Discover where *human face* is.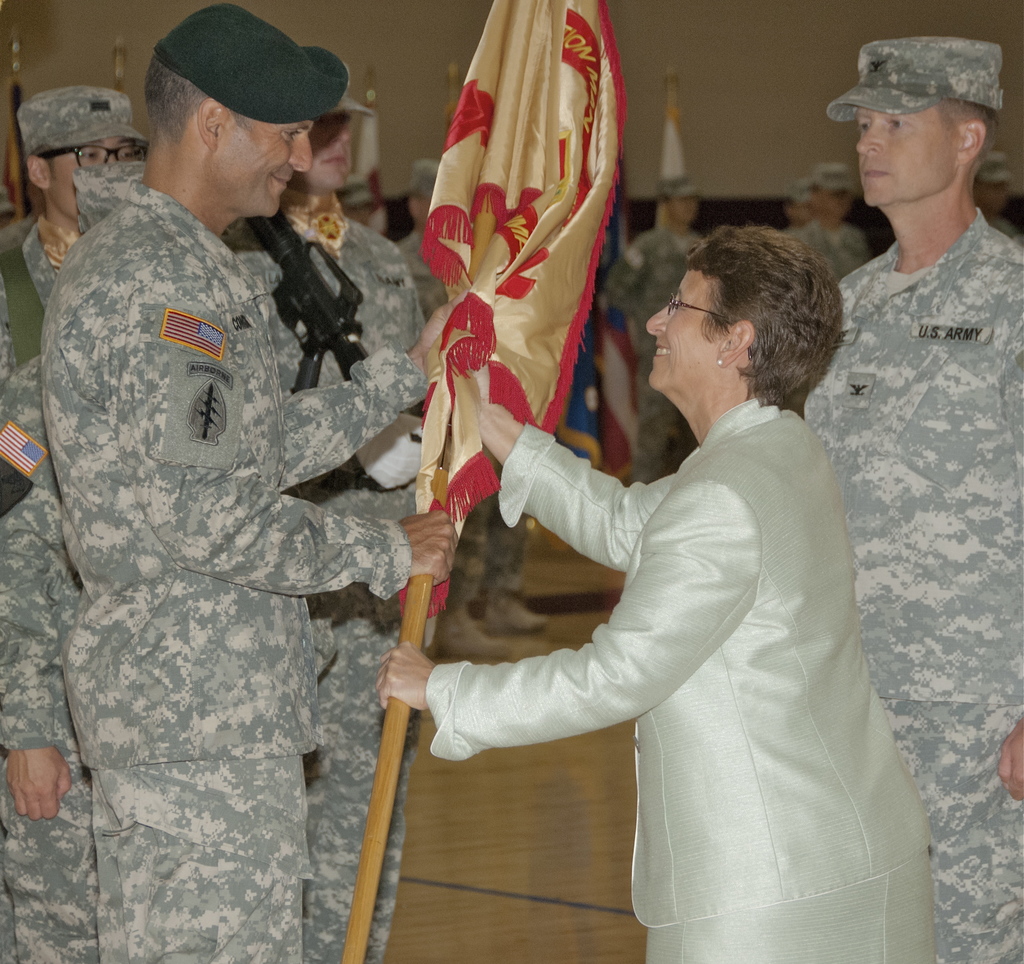
Discovered at region(648, 274, 719, 388).
